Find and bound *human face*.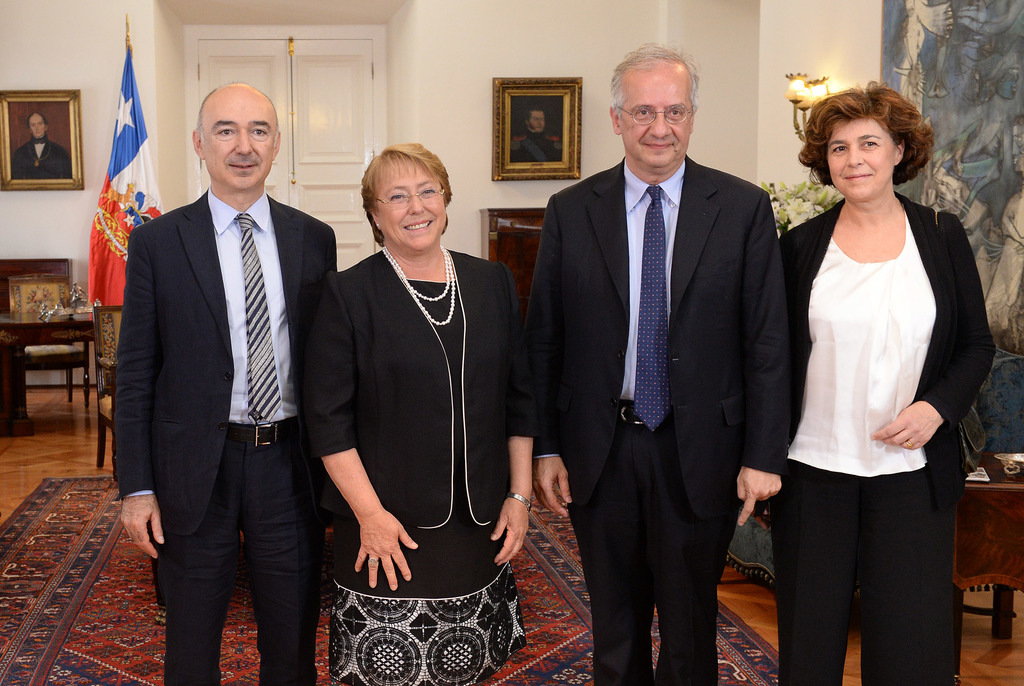
Bound: 382 161 444 250.
